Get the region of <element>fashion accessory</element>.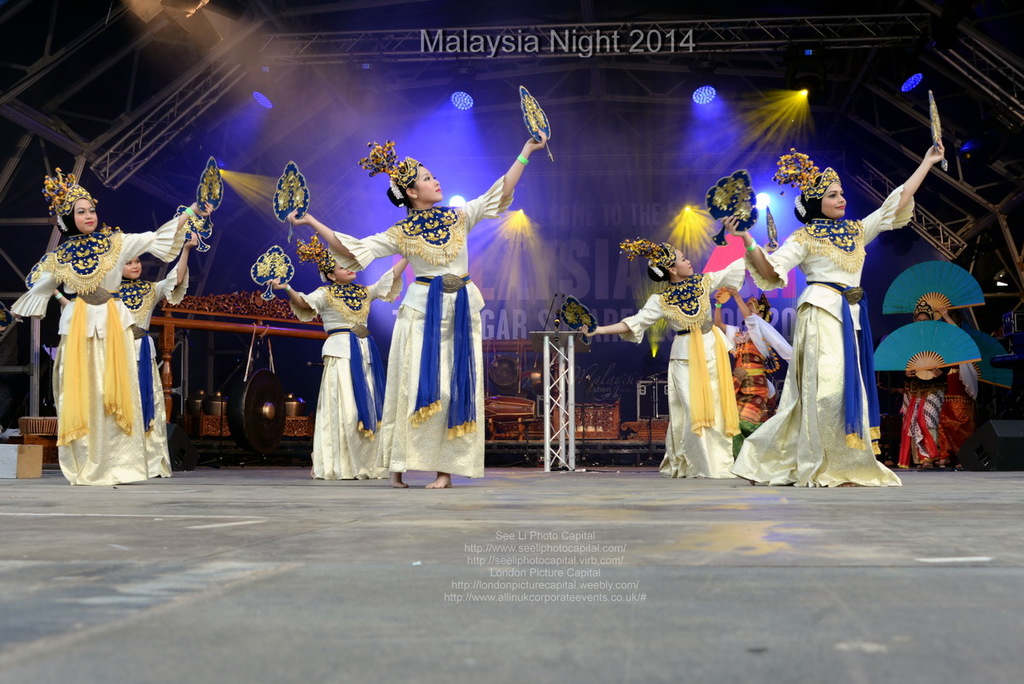
pyautogui.locateOnScreen(705, 168, 756, 246).
